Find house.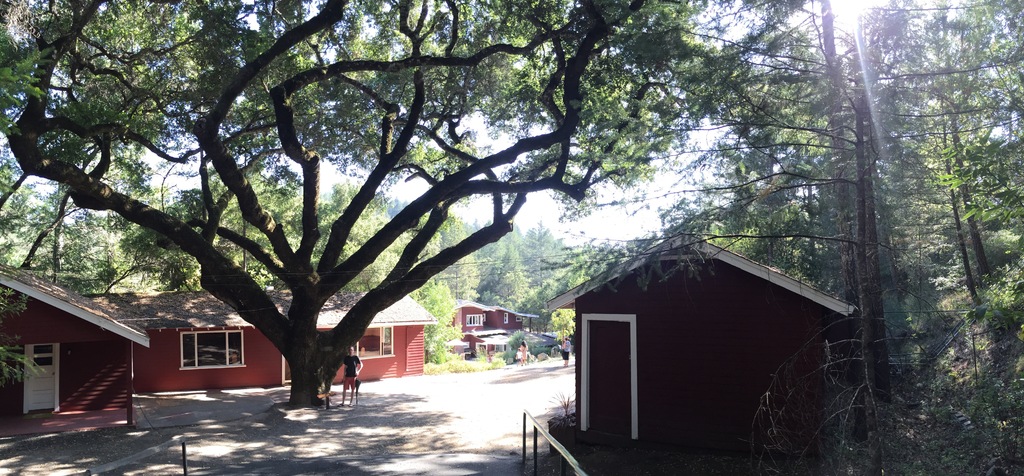
bbox(455, 304, 538, 357).
